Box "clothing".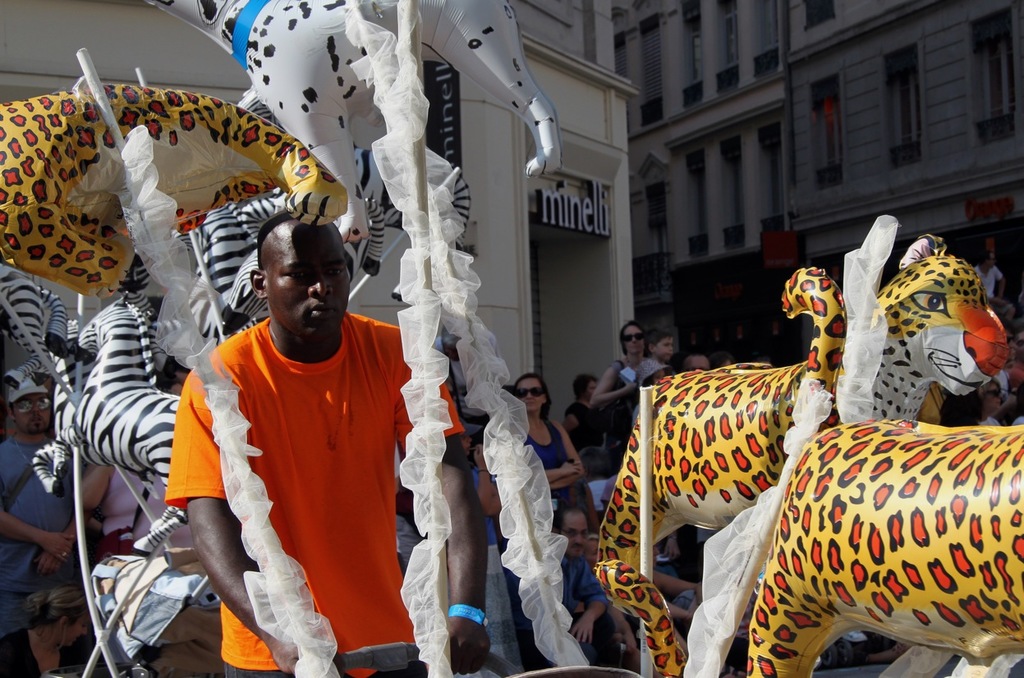
left=526, top=415, right=569, bottom=526.
